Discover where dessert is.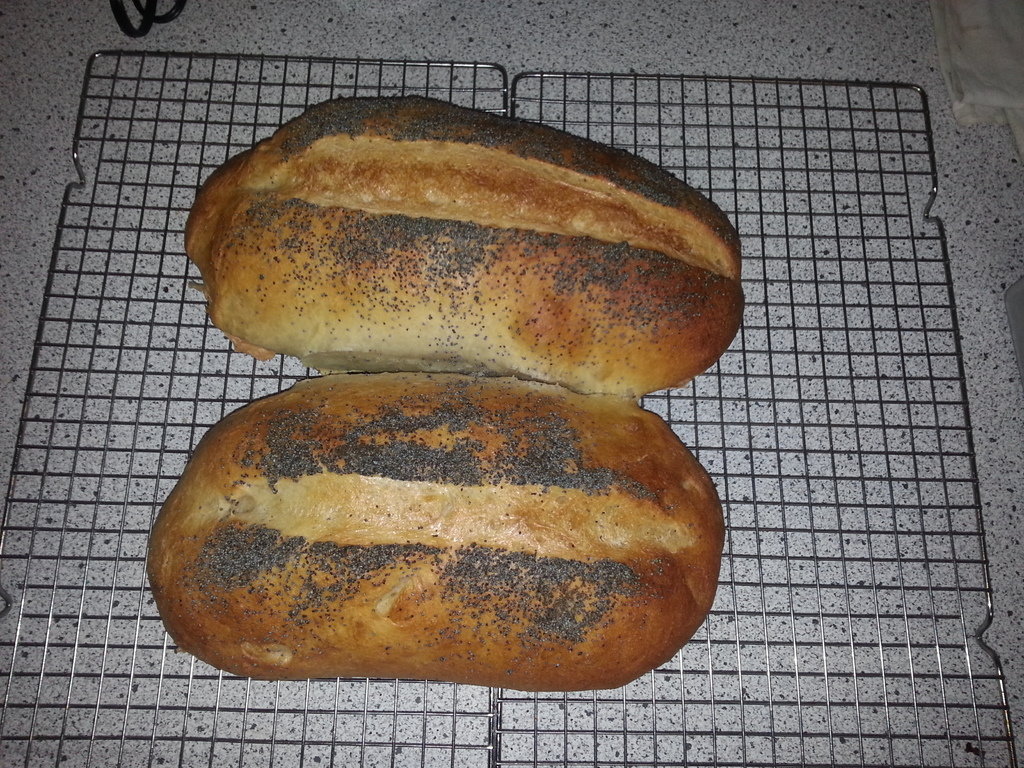
Discovered at bbox=(184, 101, 742, 395).
